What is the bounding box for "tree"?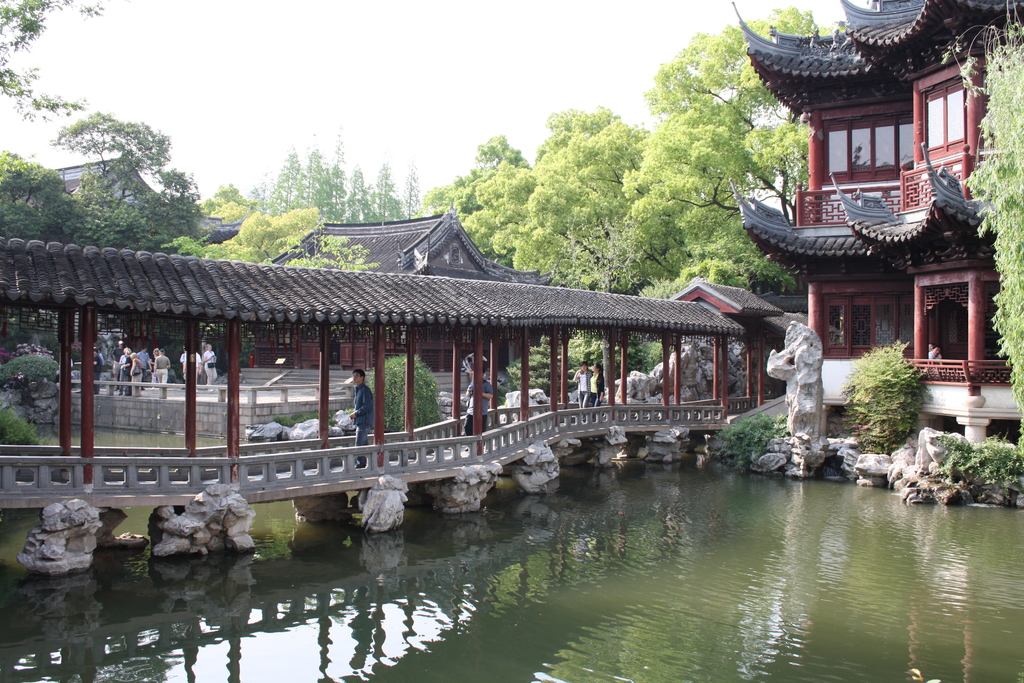
(left=268, top=147, right=304, bottom=206).
